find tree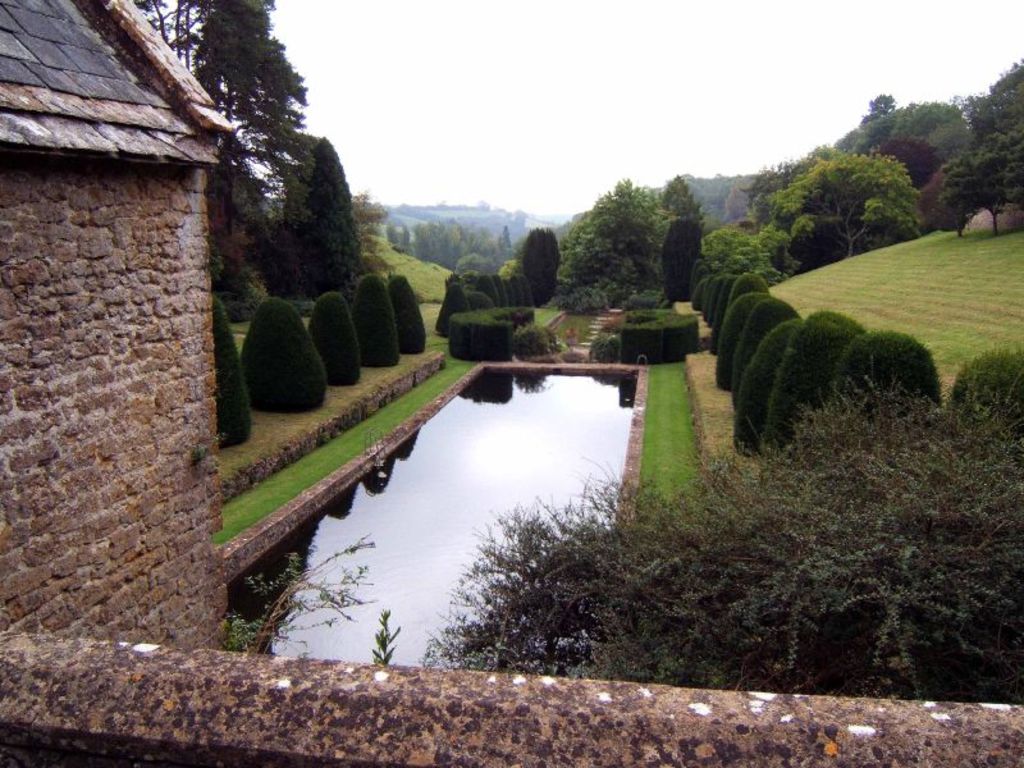
913, 163, 979, 248
